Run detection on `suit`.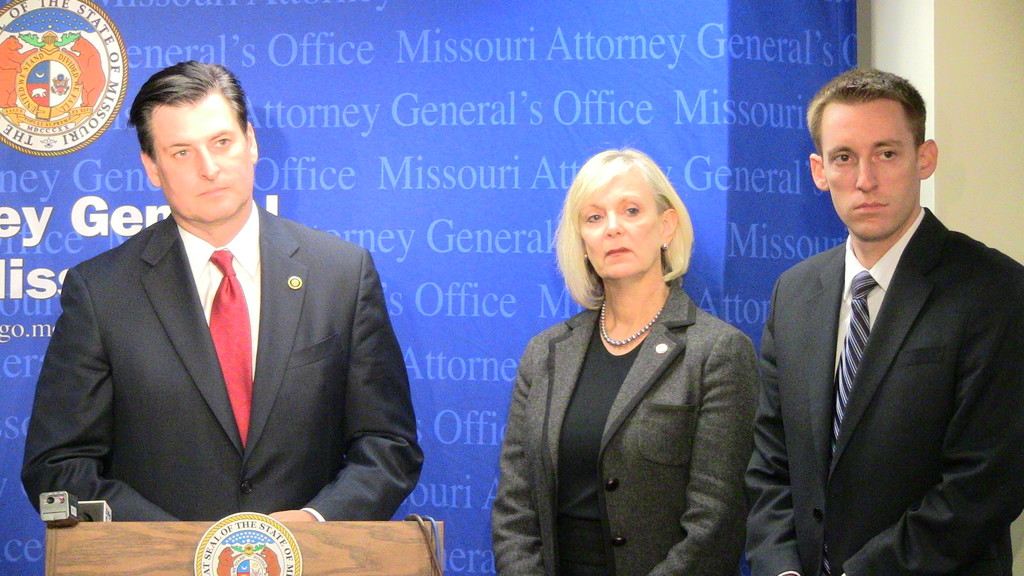
Result: <region>746, 205, 1023, 575</region>.
